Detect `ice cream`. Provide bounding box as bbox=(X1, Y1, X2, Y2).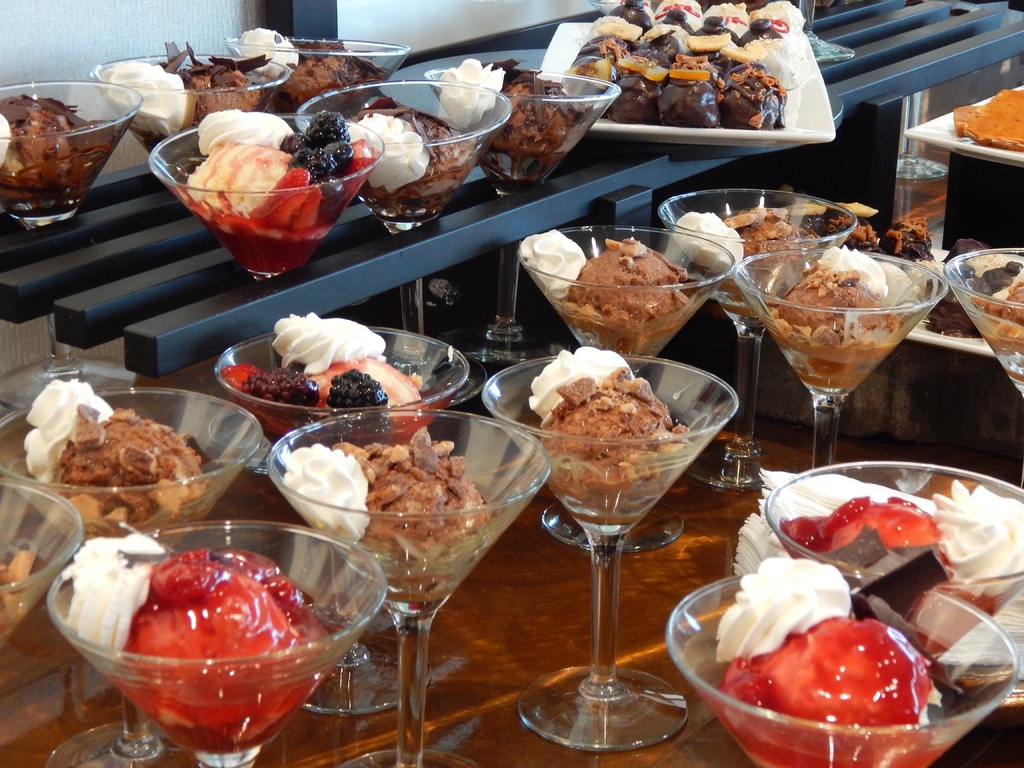
bbox=(174, 107, 371, 247).
